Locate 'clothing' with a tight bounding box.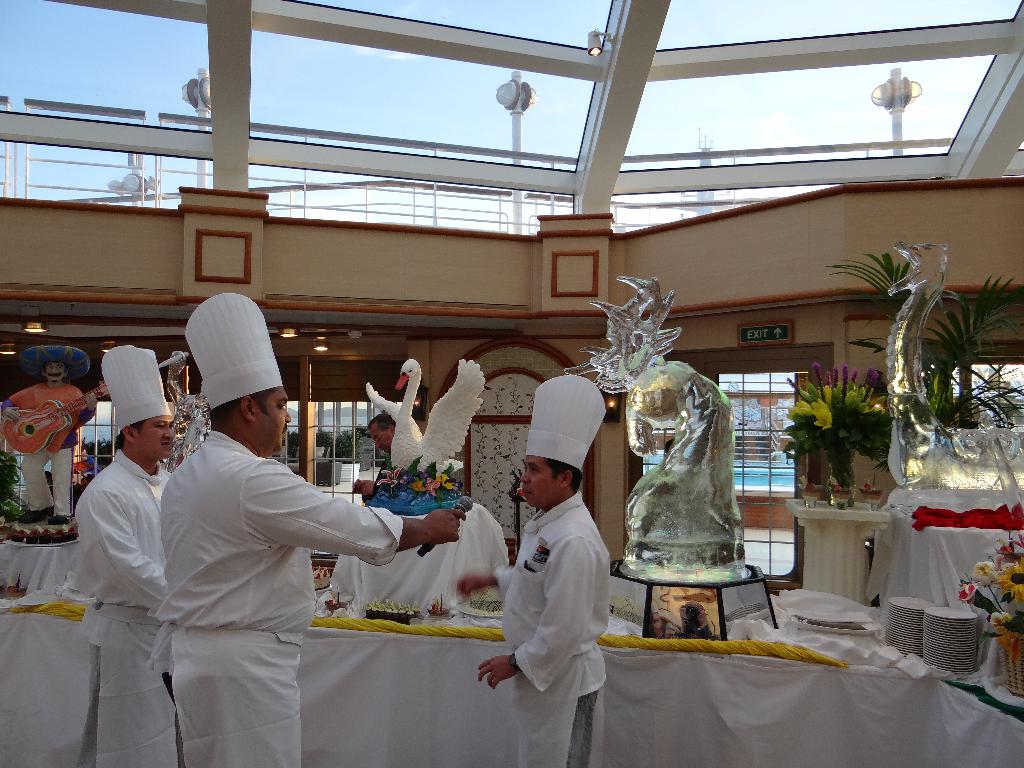
x1=364 y1=456 x2=388 y2=506.
